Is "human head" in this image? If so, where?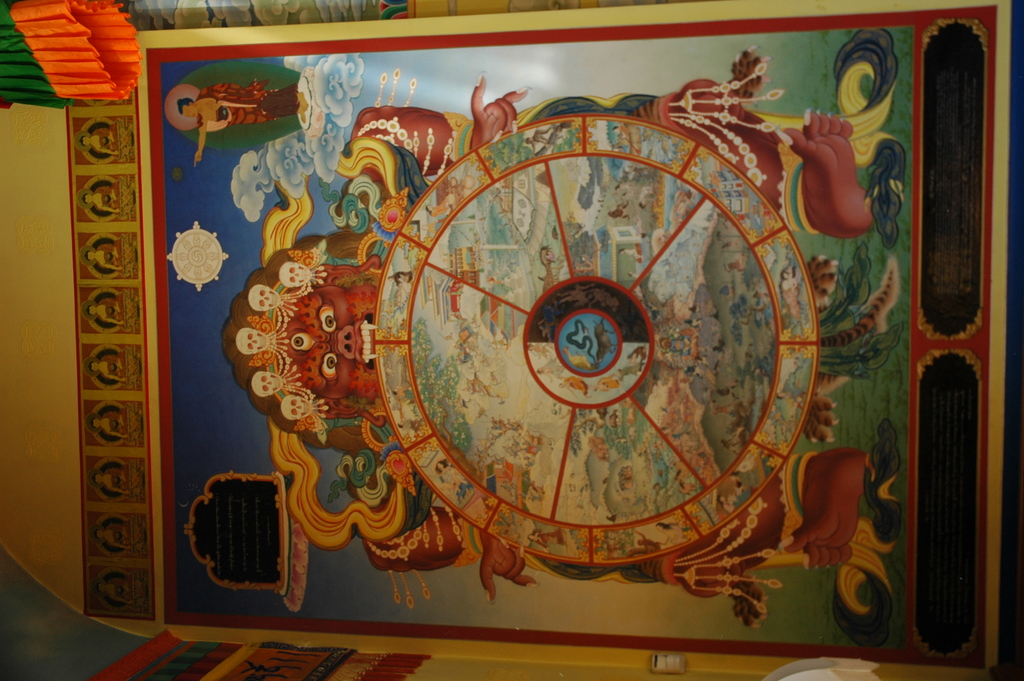
Yes, at box=[82, 193, 92, 208].
